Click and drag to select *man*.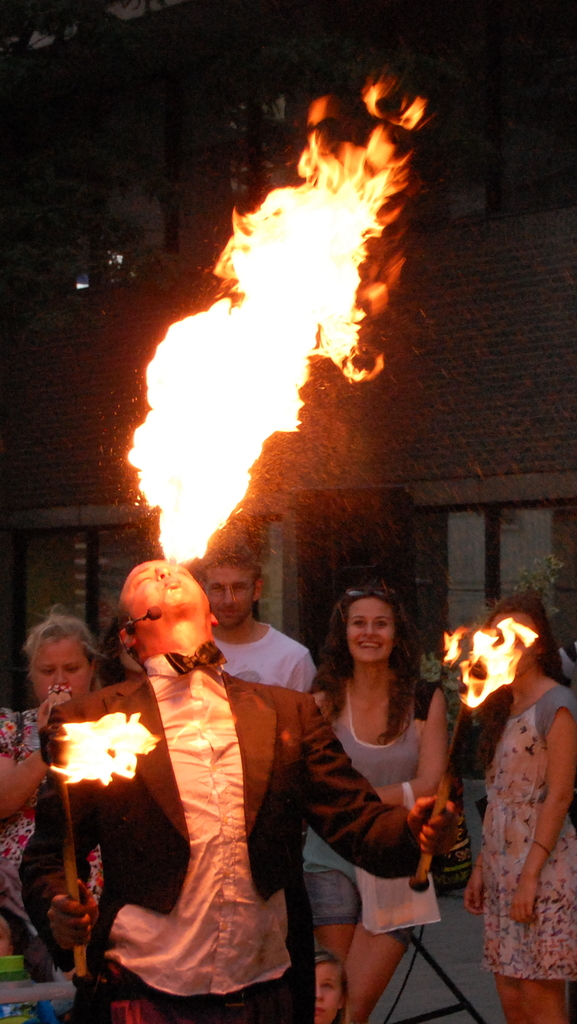
Selection: locate(211, 543, 319, 697).
